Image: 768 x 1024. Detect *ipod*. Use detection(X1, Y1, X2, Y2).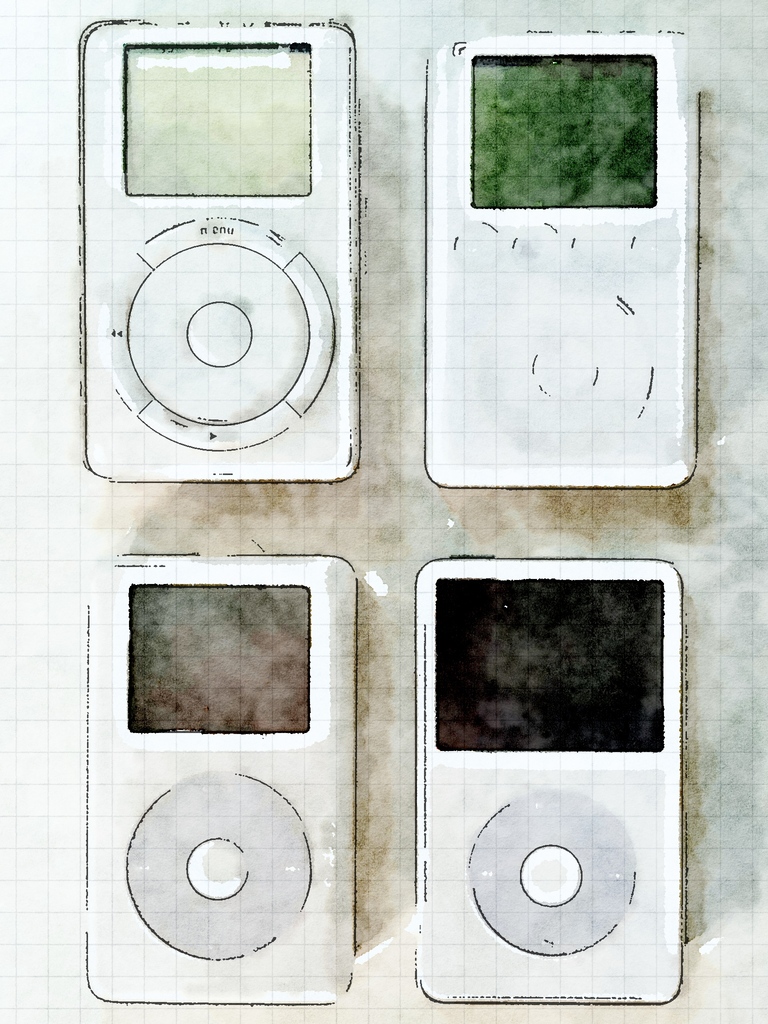
detection(418, 555, 686, 1009).
